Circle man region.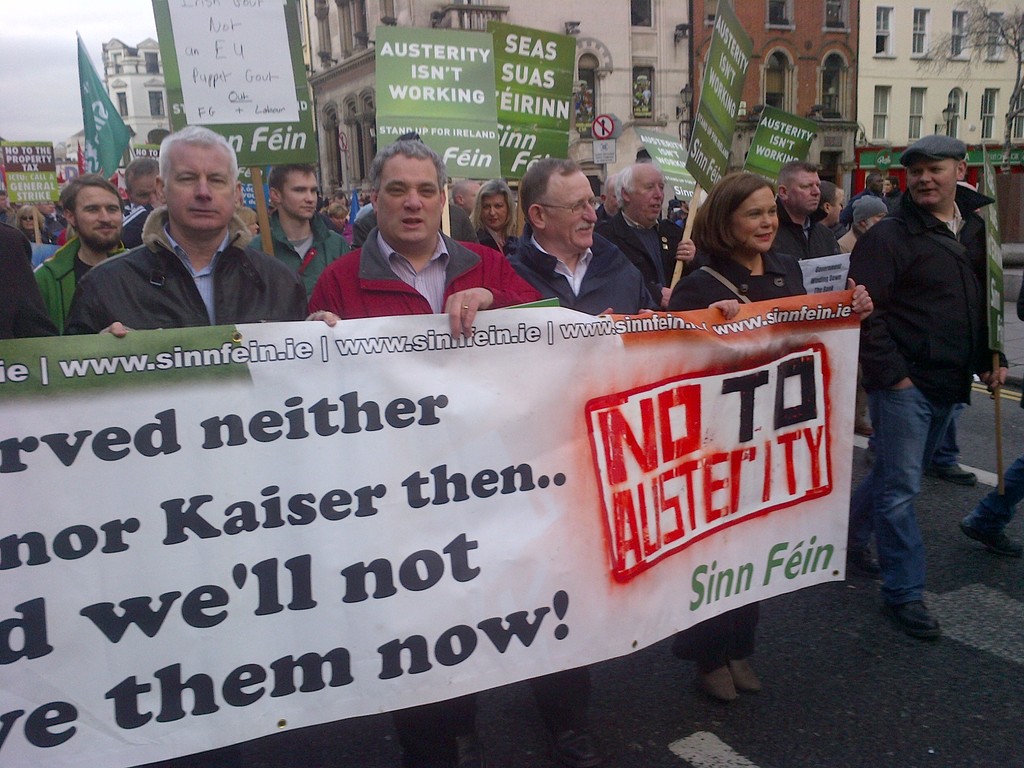
Region: (503, 159, 659, 312).
